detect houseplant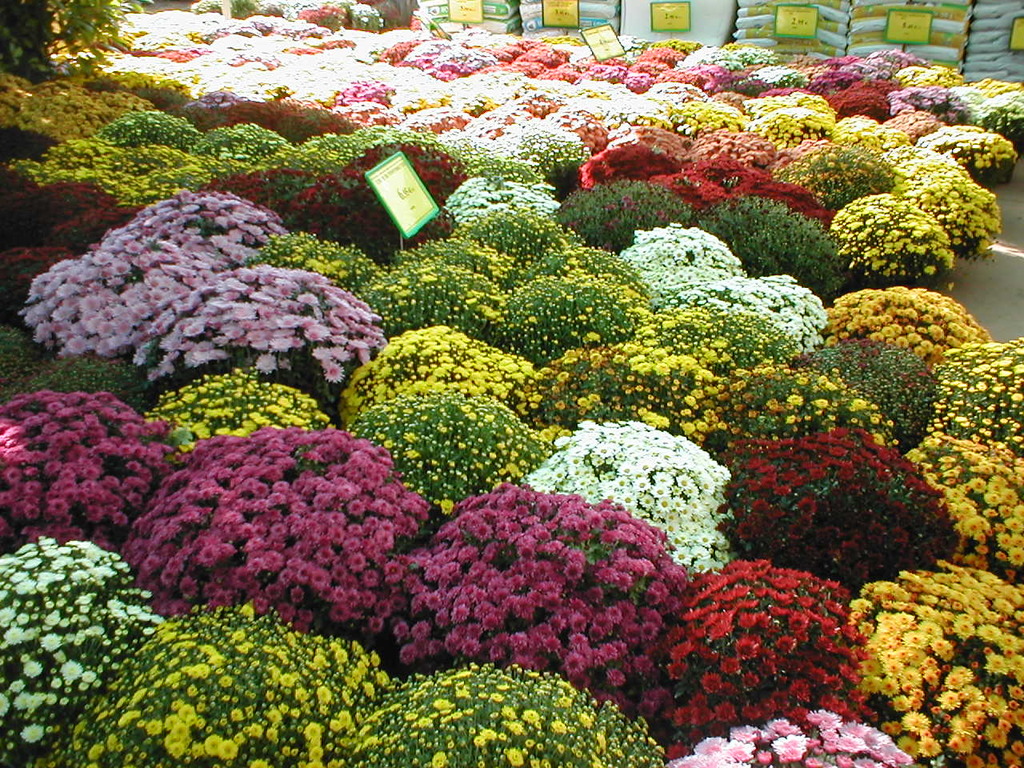
{"x1": 387, "y1": 482, "x2": 680, "y2": 690}
